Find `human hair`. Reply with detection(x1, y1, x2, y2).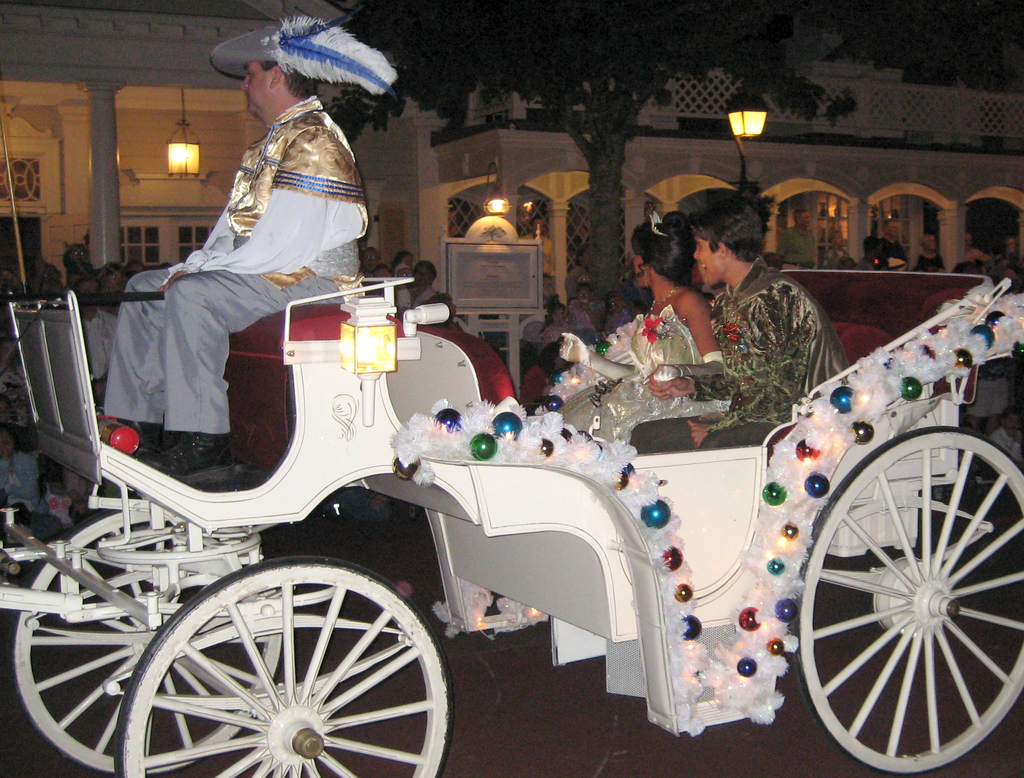
detection(262, 58, 318, 100).
